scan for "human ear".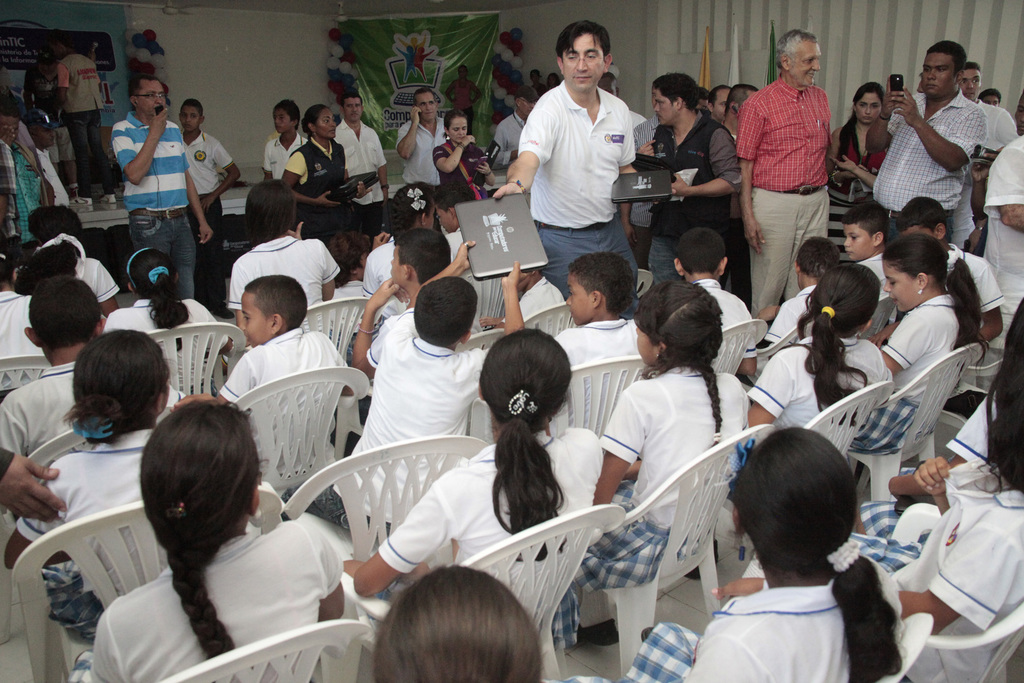
Scan result: {"left": 780, "top": 54, "right": 790, "bottom": 69}.
